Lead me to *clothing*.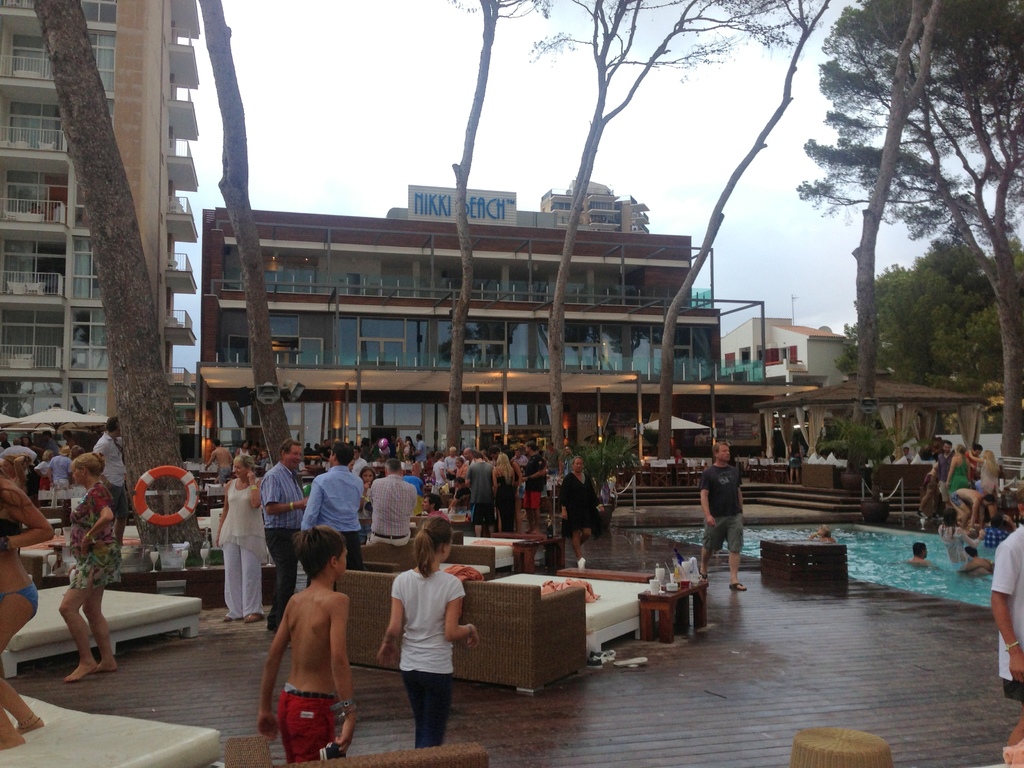
Lead to [431,461,449,486].
